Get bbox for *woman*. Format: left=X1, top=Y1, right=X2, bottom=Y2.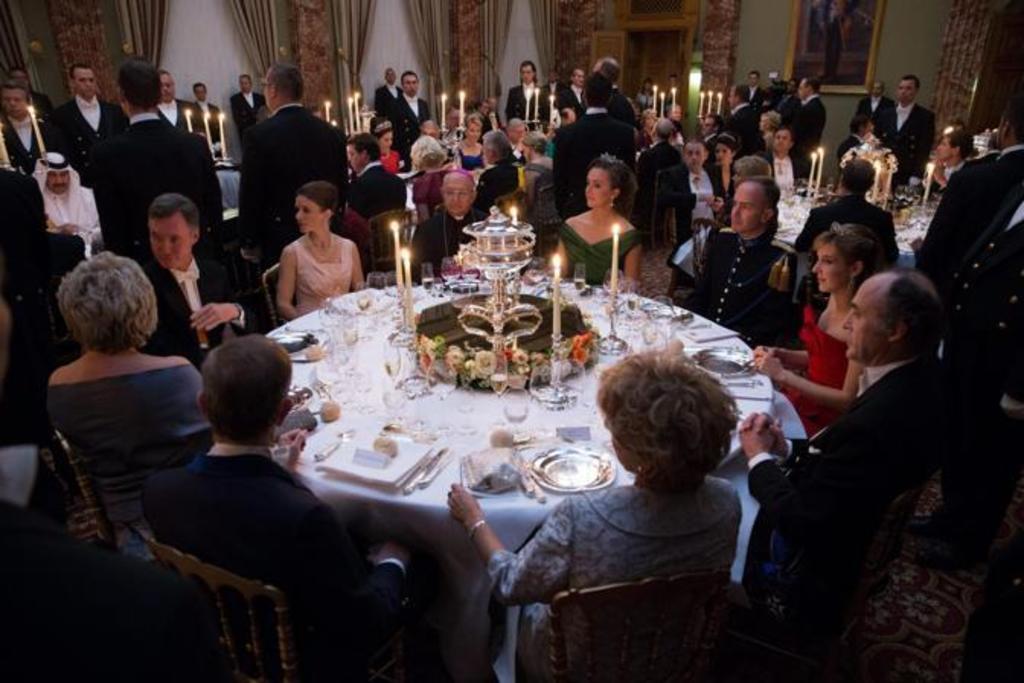
left=443, top=354, right=745, bottom=613.
